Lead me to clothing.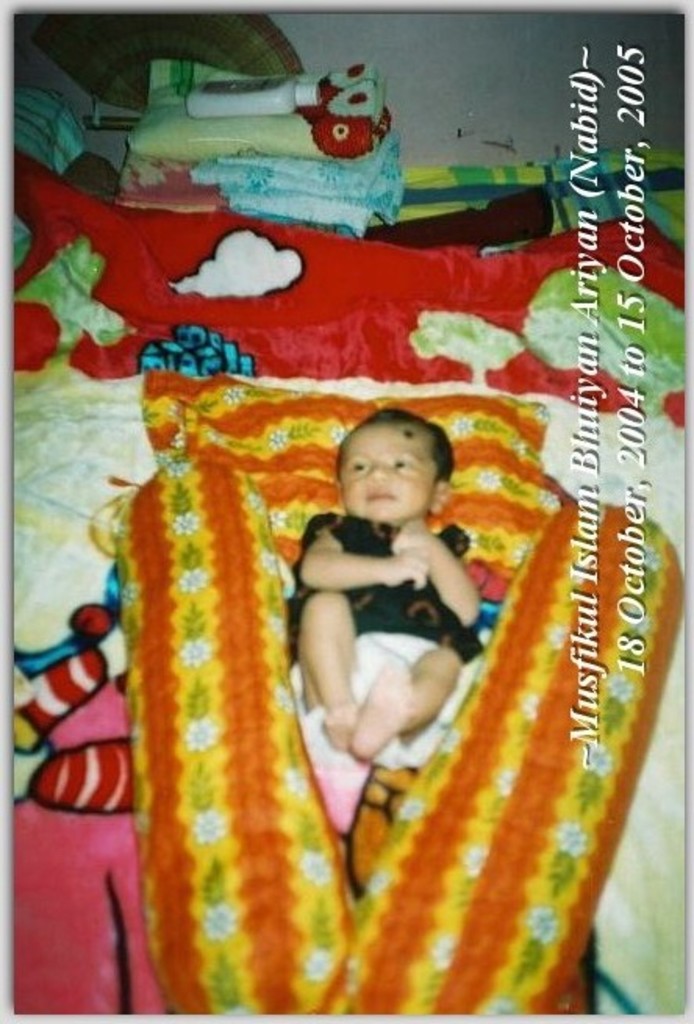
Lead to 284 503 483 772.
